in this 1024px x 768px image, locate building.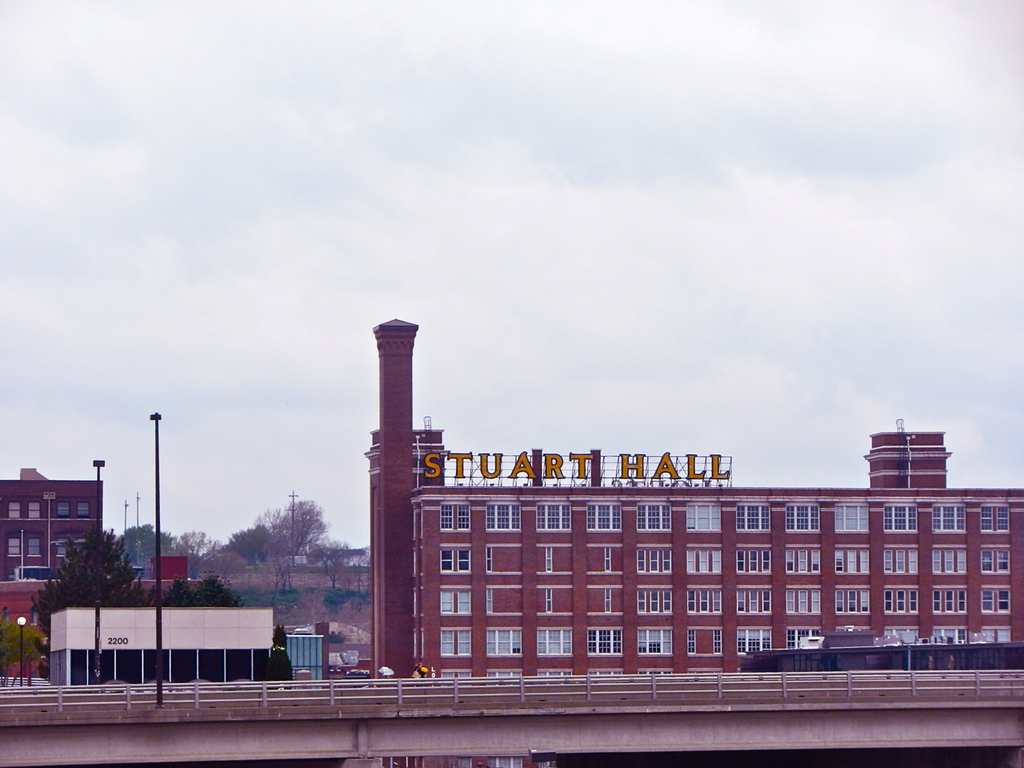
Bounding box: (x1=50, y1=598, x2=278, y2=686).
